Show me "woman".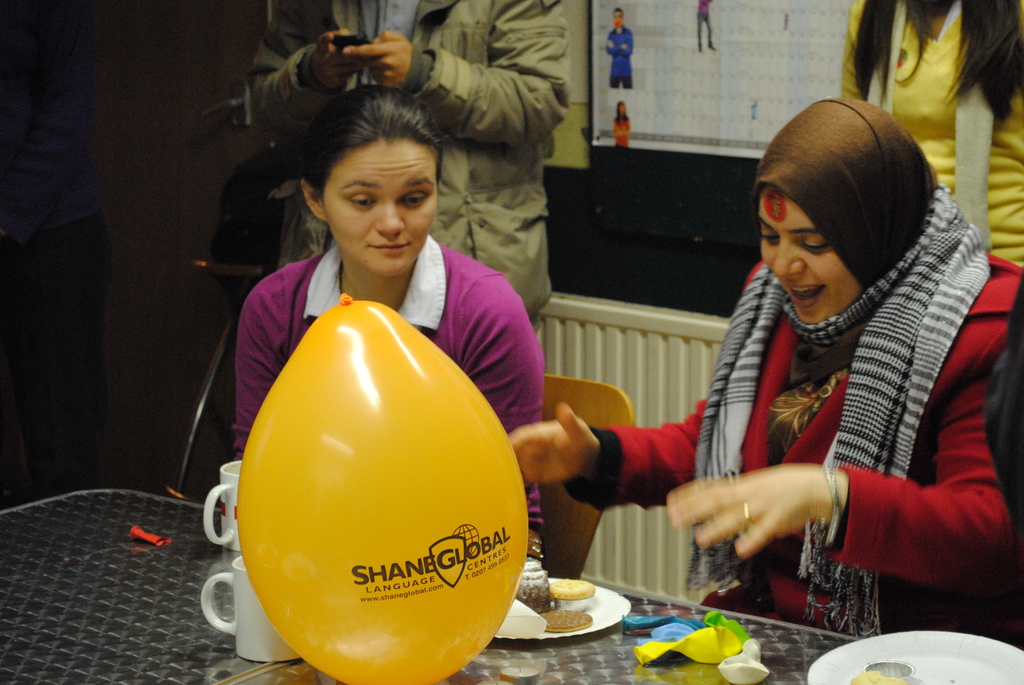
"woman" is here: [left=509, top=95, right=1023, bottom=645].
